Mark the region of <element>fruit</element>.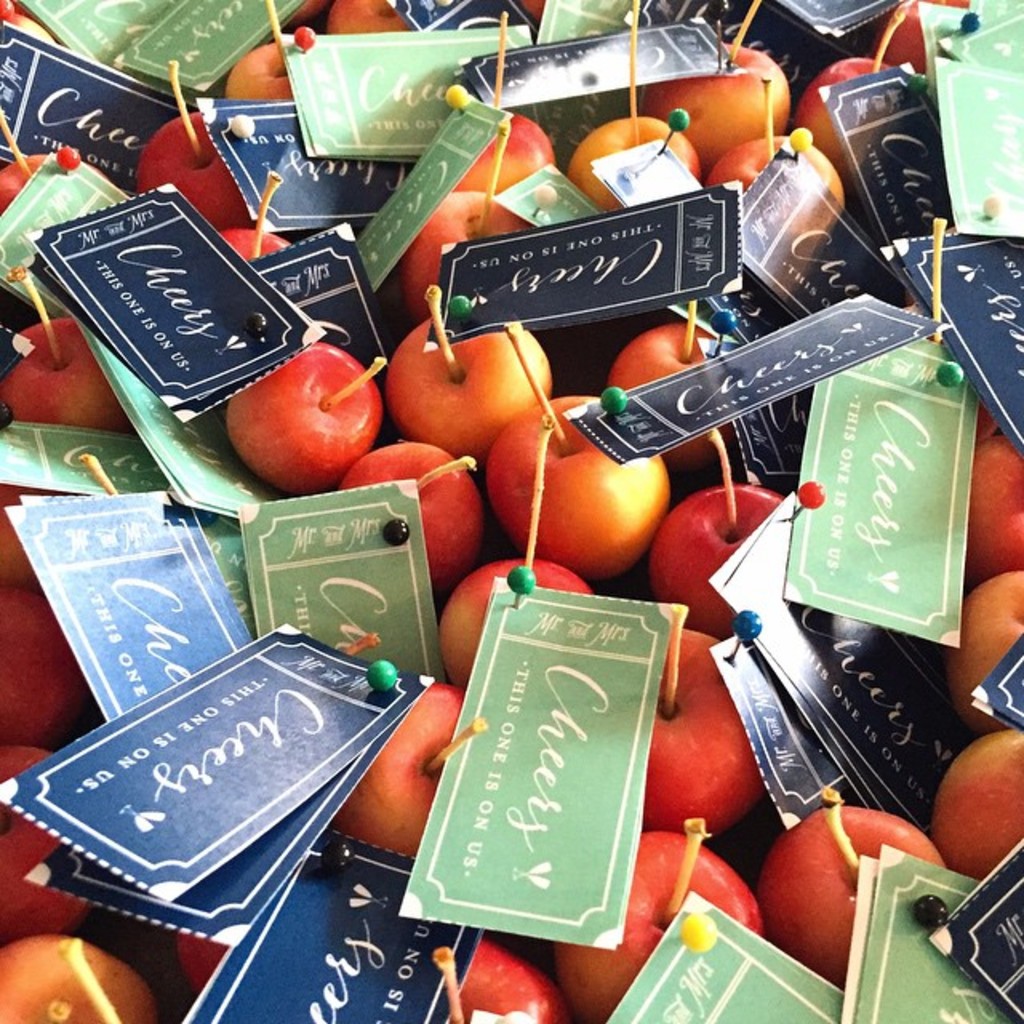
Region: 219 336 384 486.
